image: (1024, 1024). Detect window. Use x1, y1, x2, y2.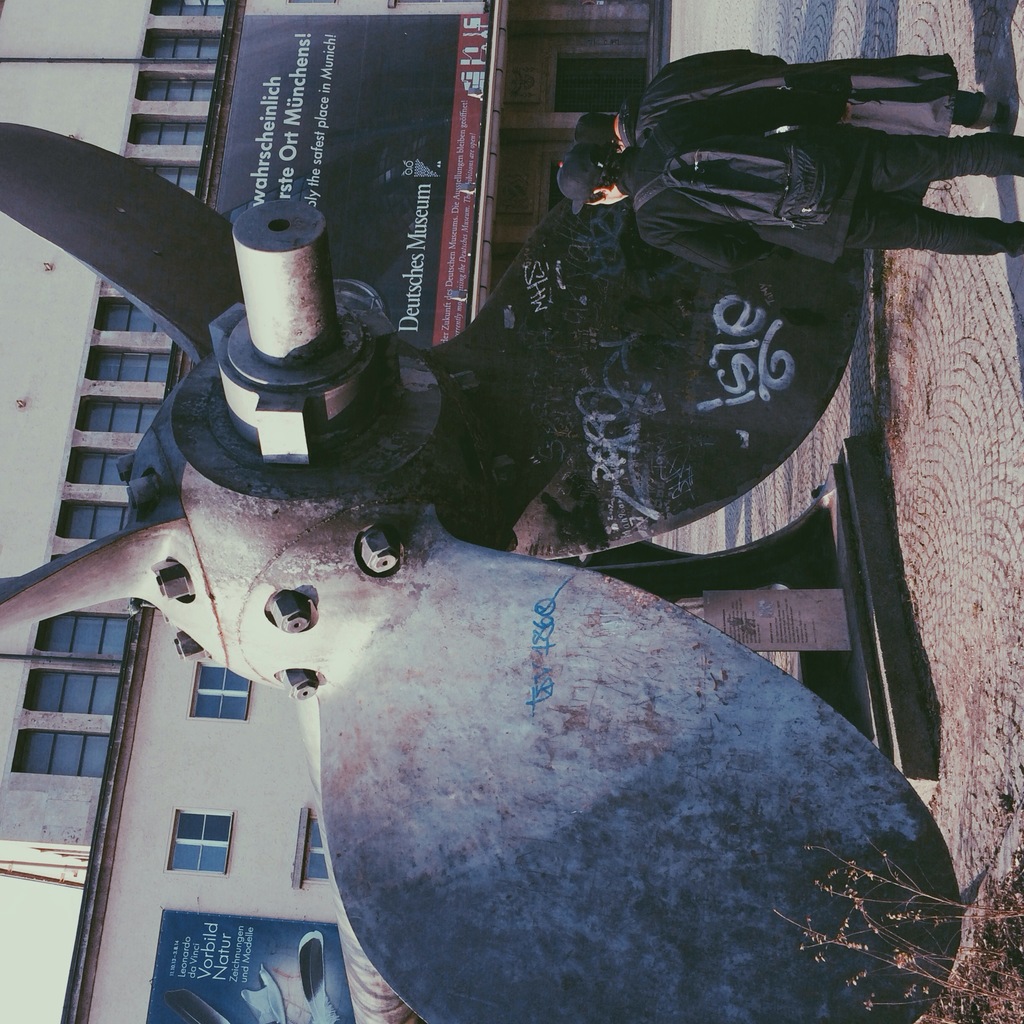
91, 290, 172, 342.
